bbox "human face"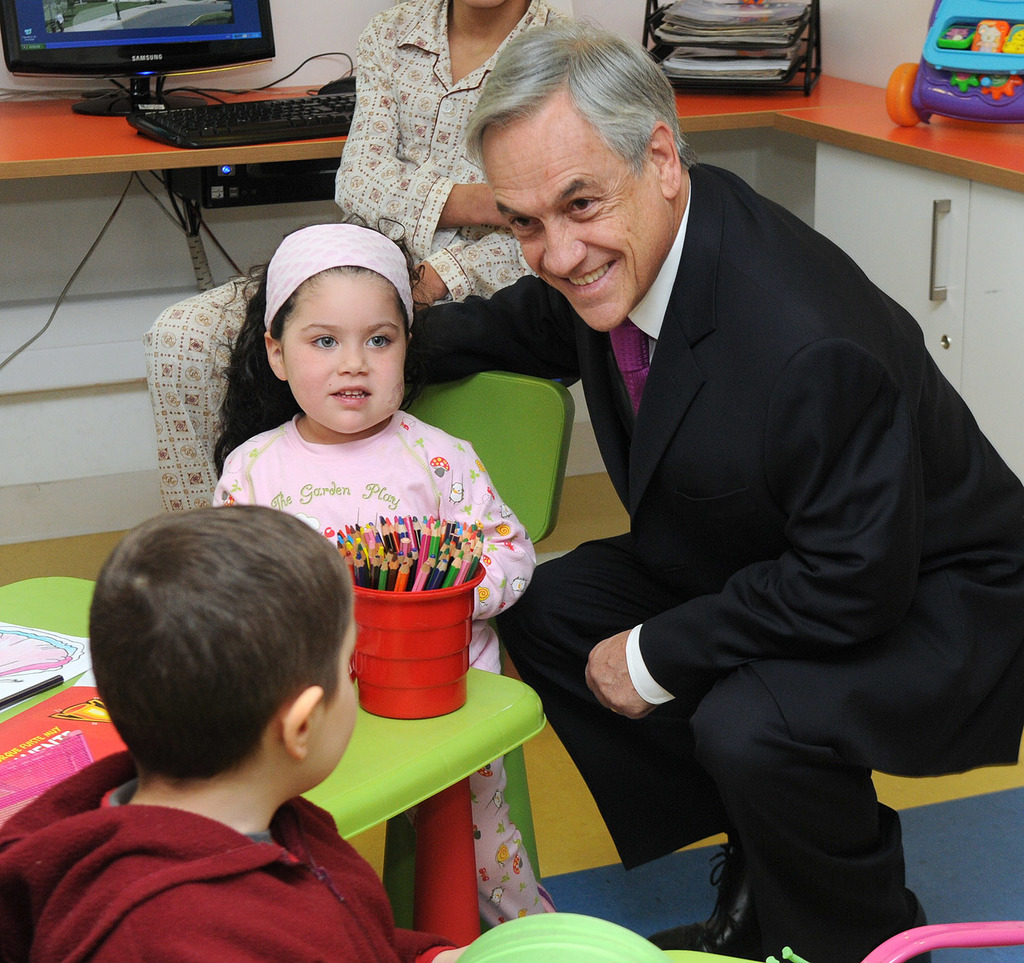
x1=282 y1=271 x2=407 y2=438
